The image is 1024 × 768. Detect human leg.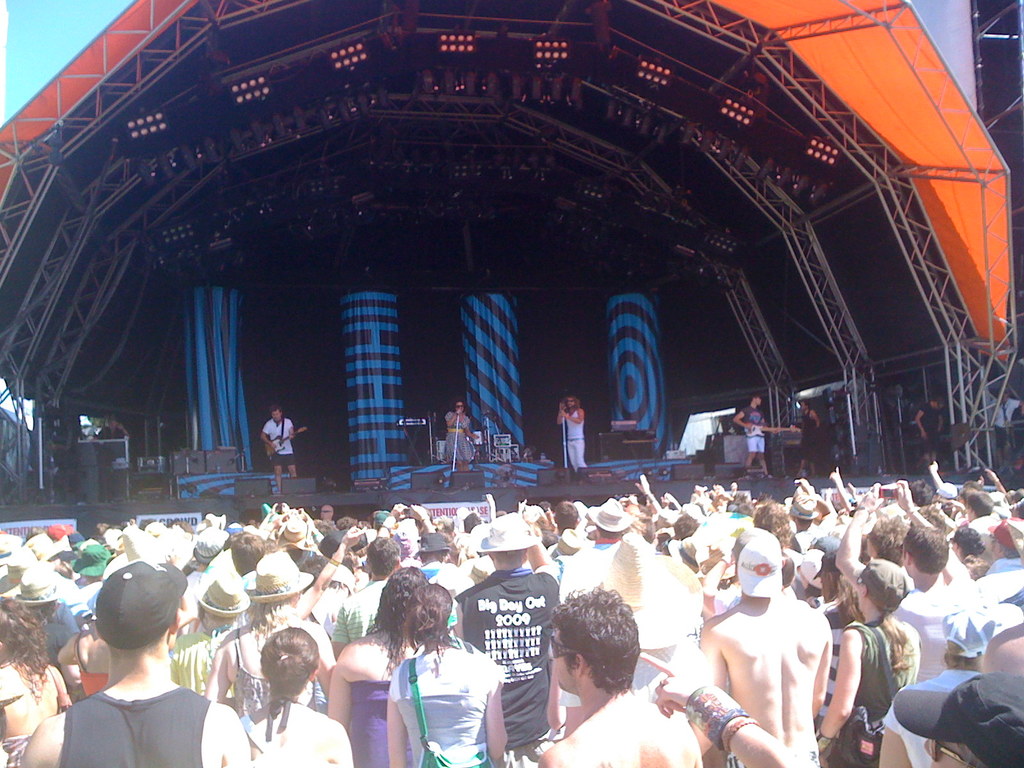
Detection: {"left": 792, "top": 460, "right": 809, "bottom": 472}.
